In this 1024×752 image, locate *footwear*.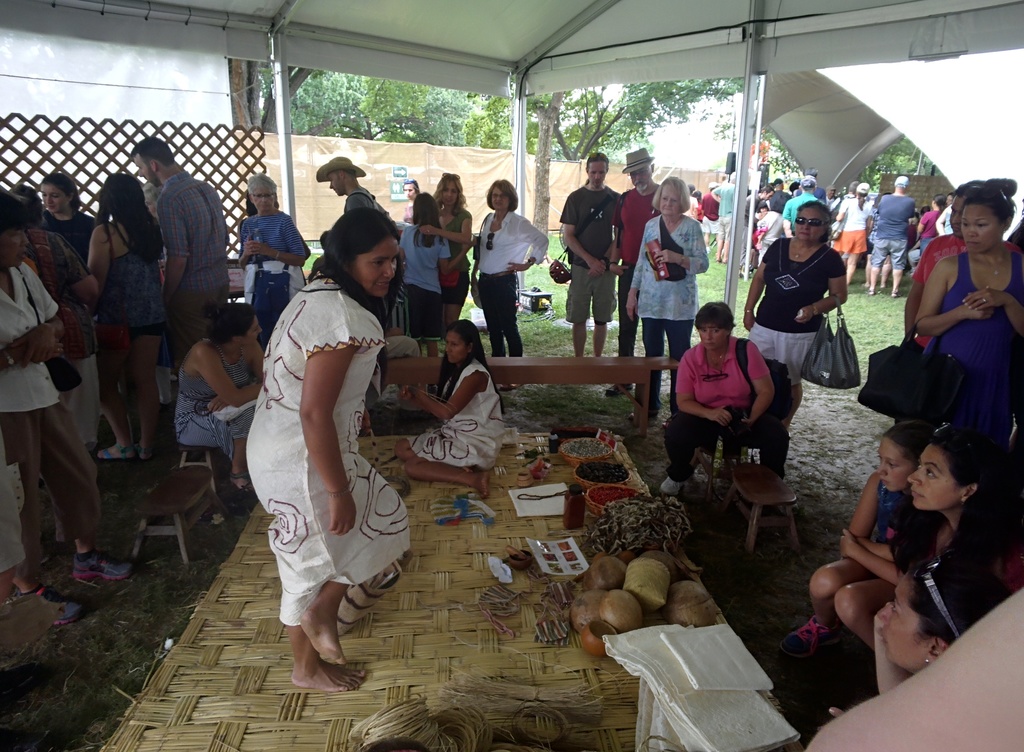
Bounding box: Rect(224, 471, 249, 495).
